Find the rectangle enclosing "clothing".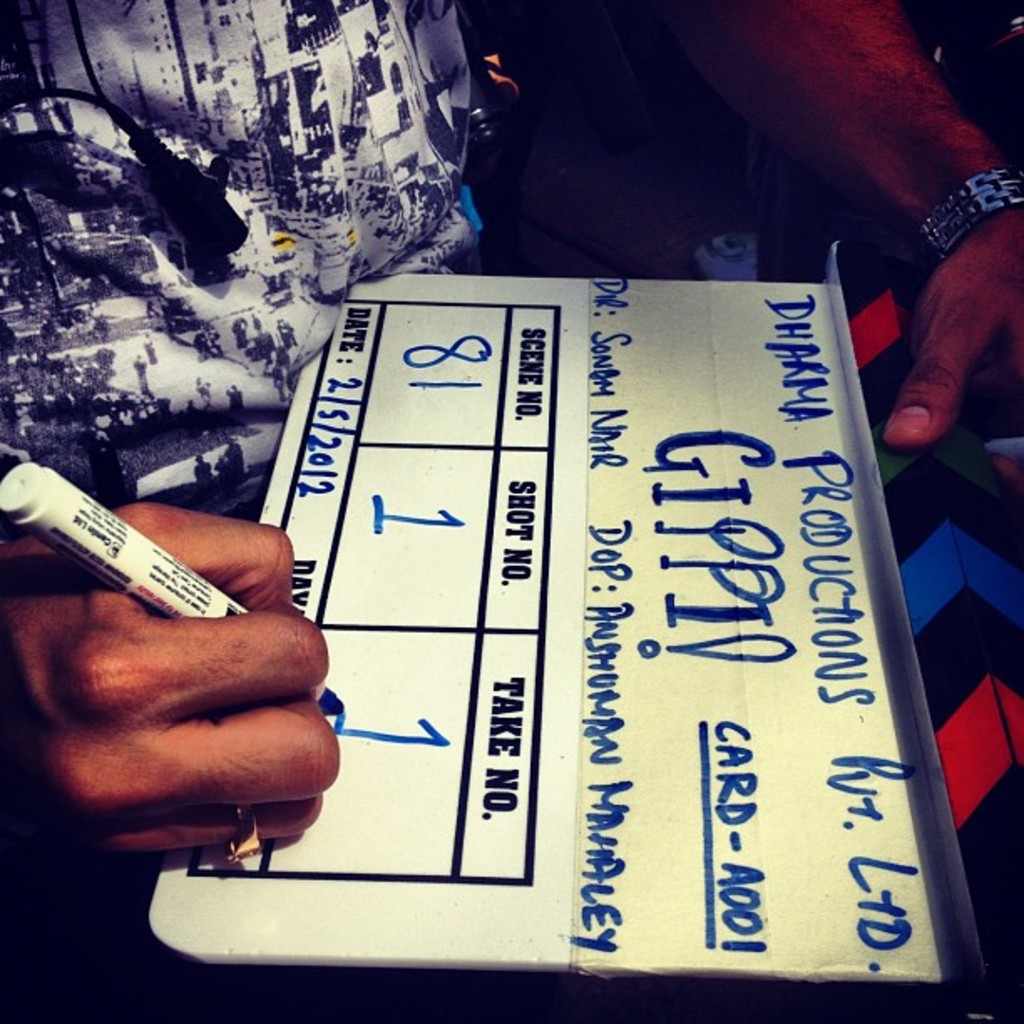
locate(0, 0, 500, 525).
